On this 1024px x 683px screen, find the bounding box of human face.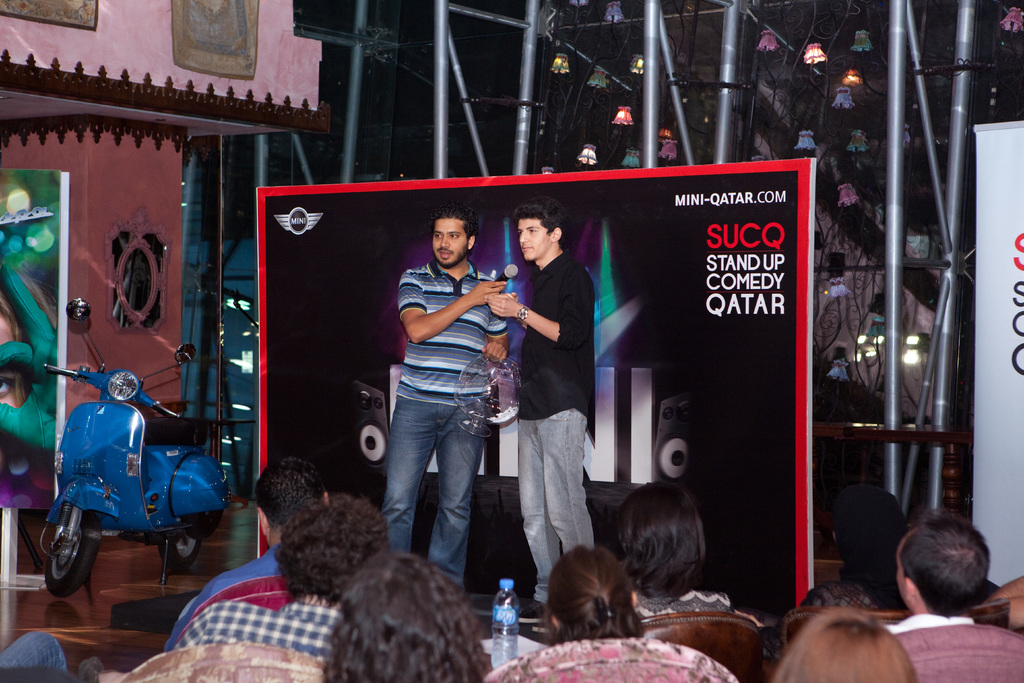
Bounding box: region(431, 218, 467, 263).
